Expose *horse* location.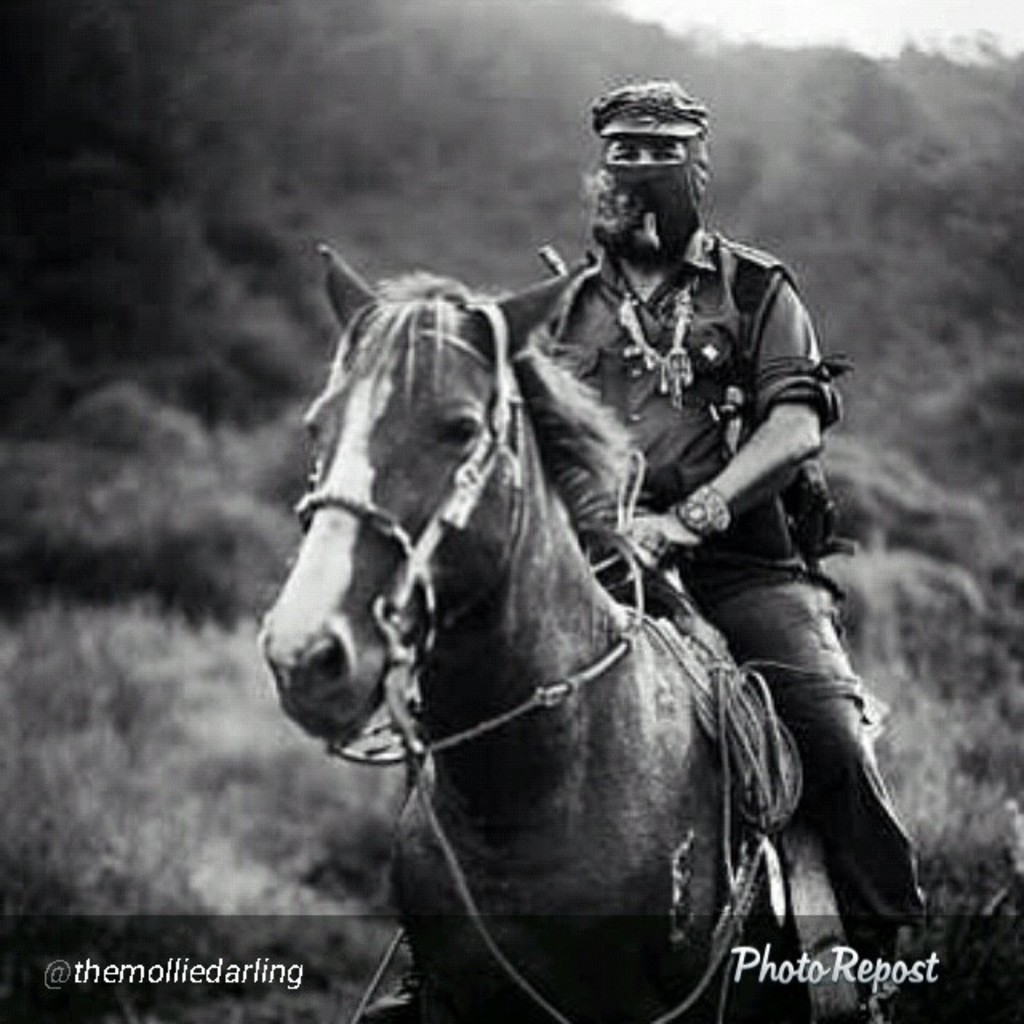
Exposed at <box>258,237,819,1022</box>.
